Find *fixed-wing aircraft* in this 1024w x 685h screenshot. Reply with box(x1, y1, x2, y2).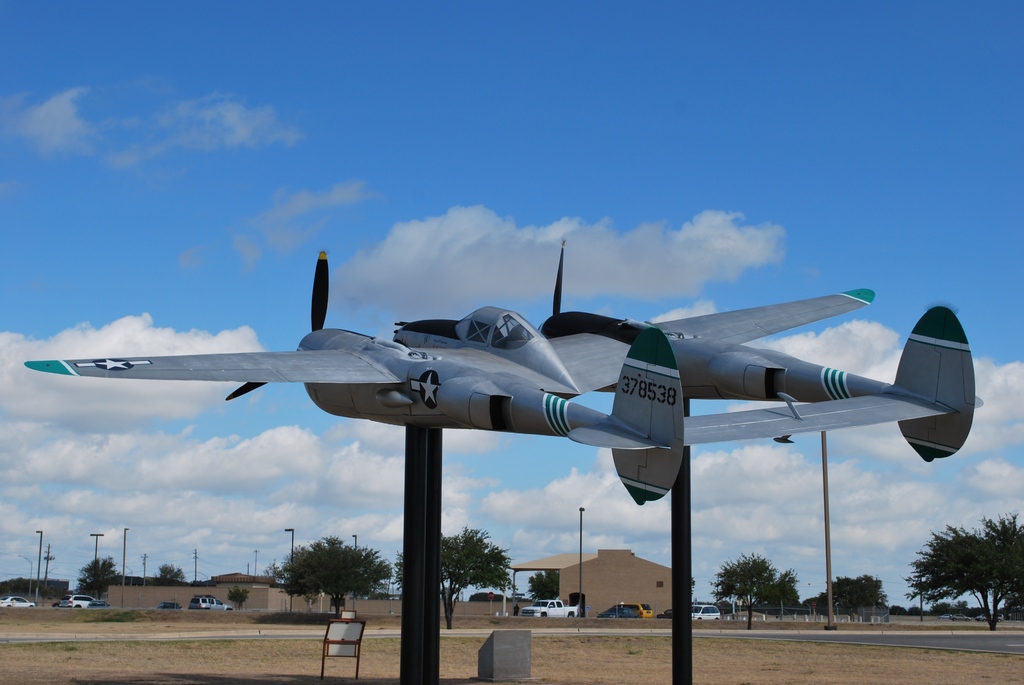
box(19, 242, 984, 511).
